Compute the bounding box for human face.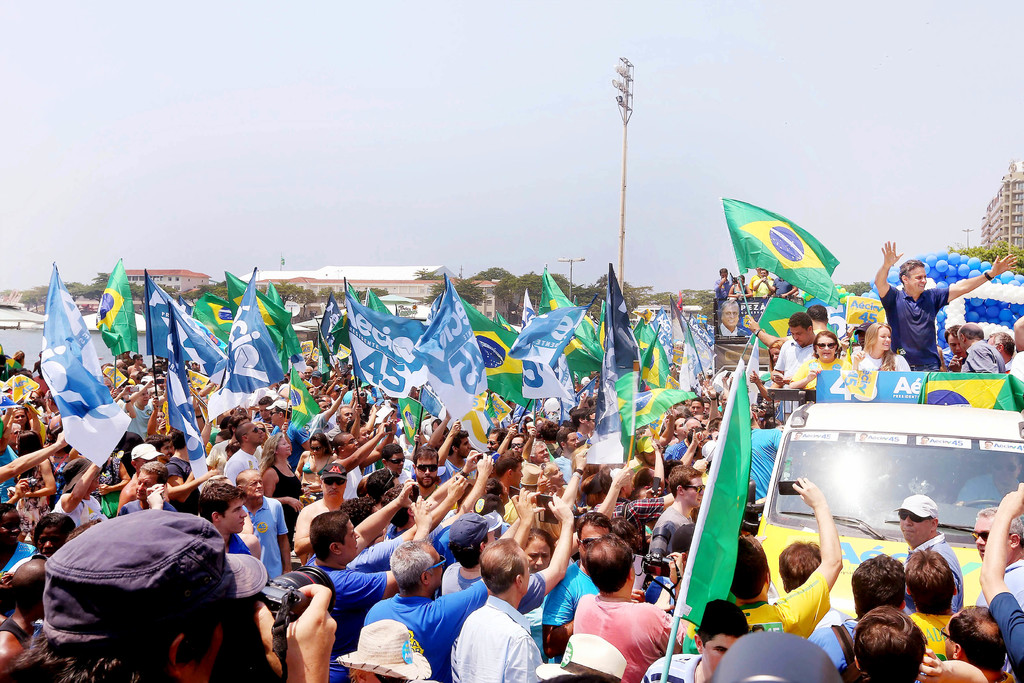
37:522:65:555.
